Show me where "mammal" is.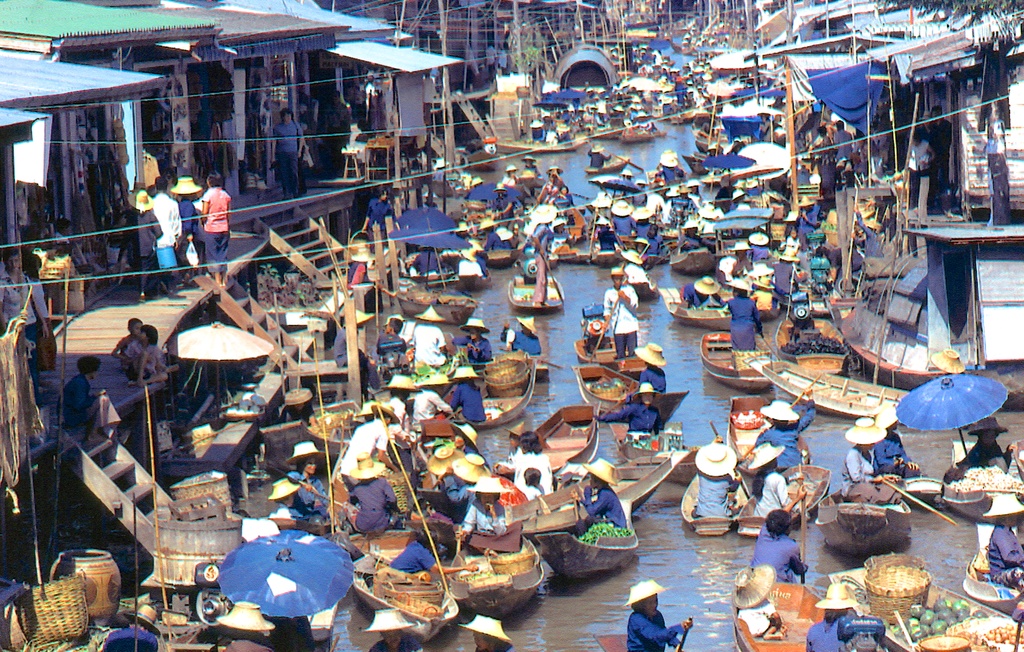
"mammal" is at (984,497,1023,606).
